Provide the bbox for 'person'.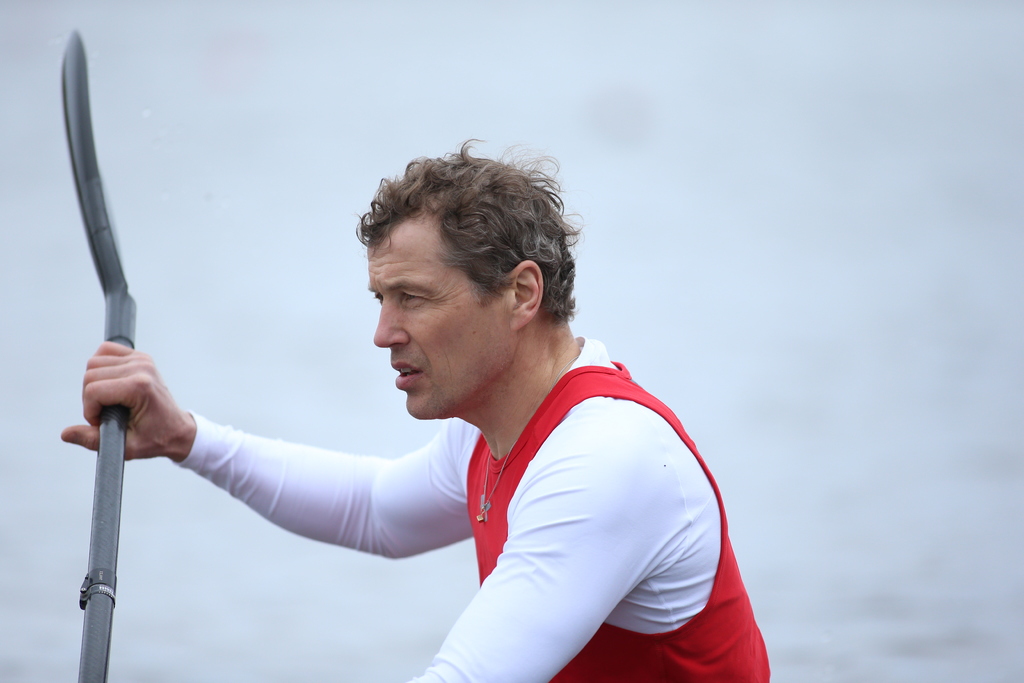
box(52, 134, 776, 682).
